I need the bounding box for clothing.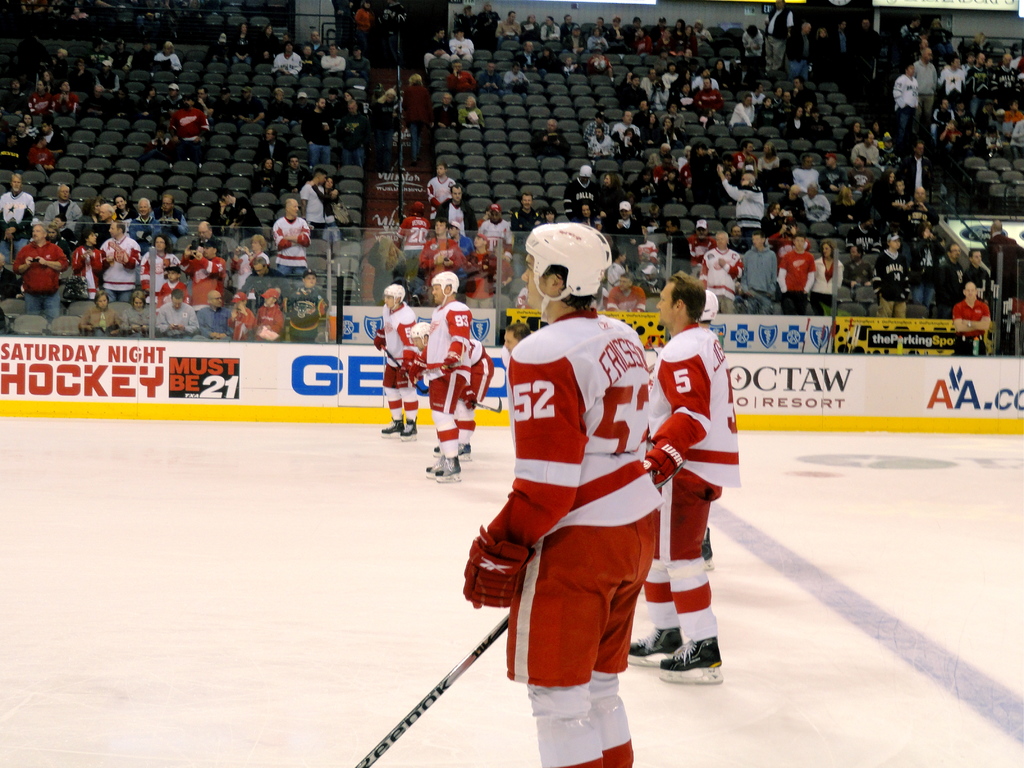
Here it is: 693, 67, 716, 89.
